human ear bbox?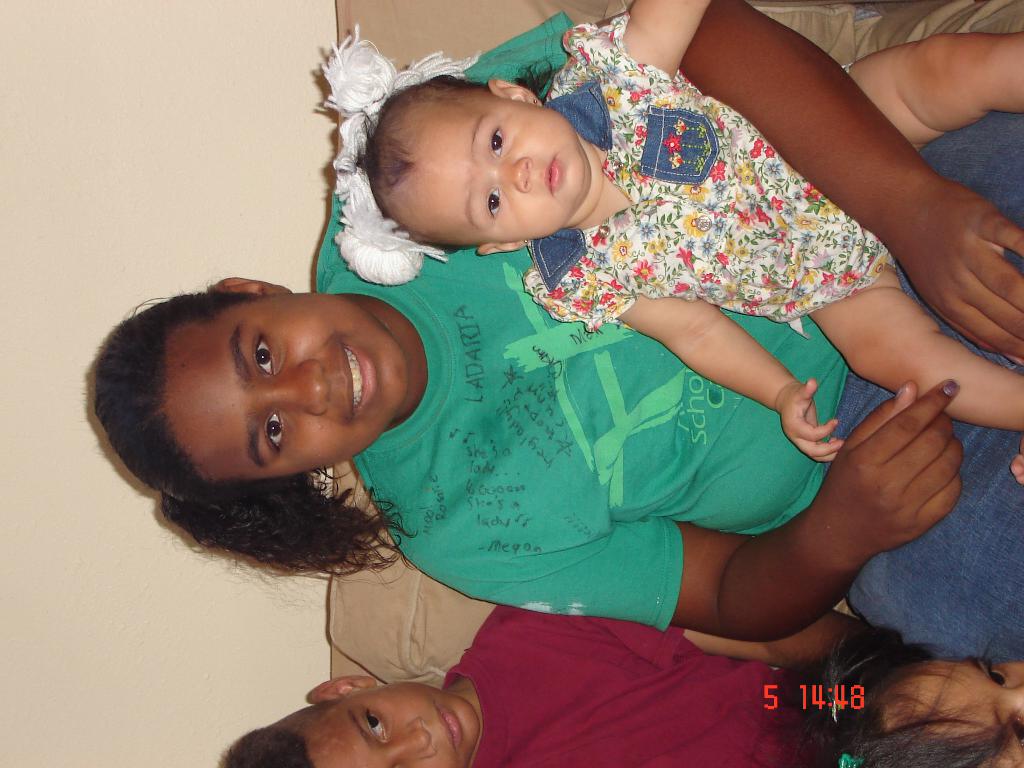
left=476, top=239, right=530, bottom=255
